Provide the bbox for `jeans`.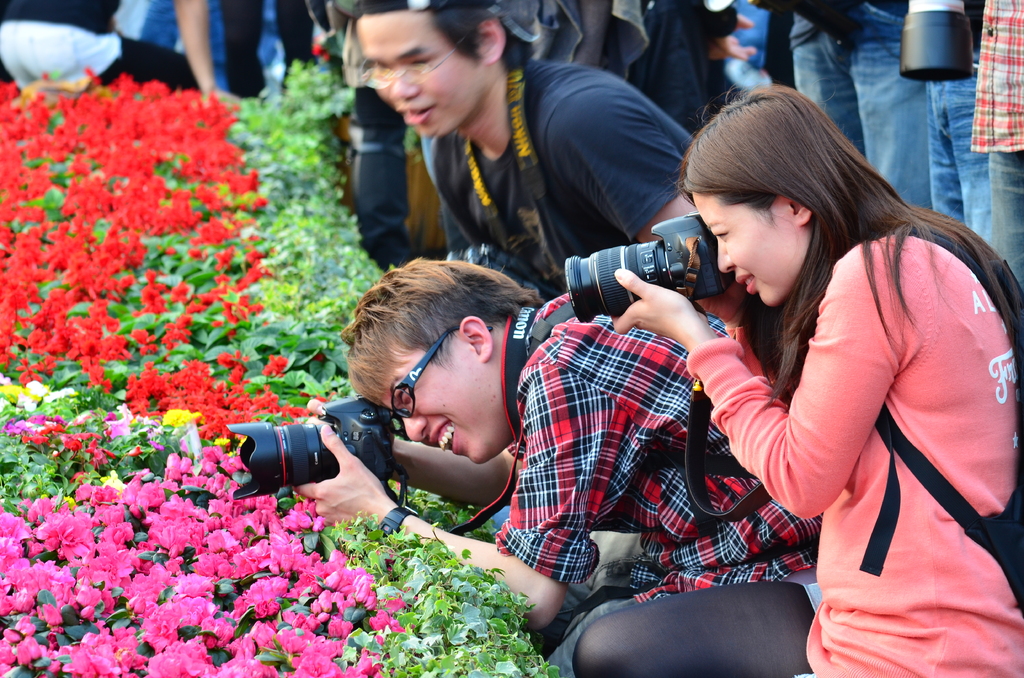
[780,0,930,204].
